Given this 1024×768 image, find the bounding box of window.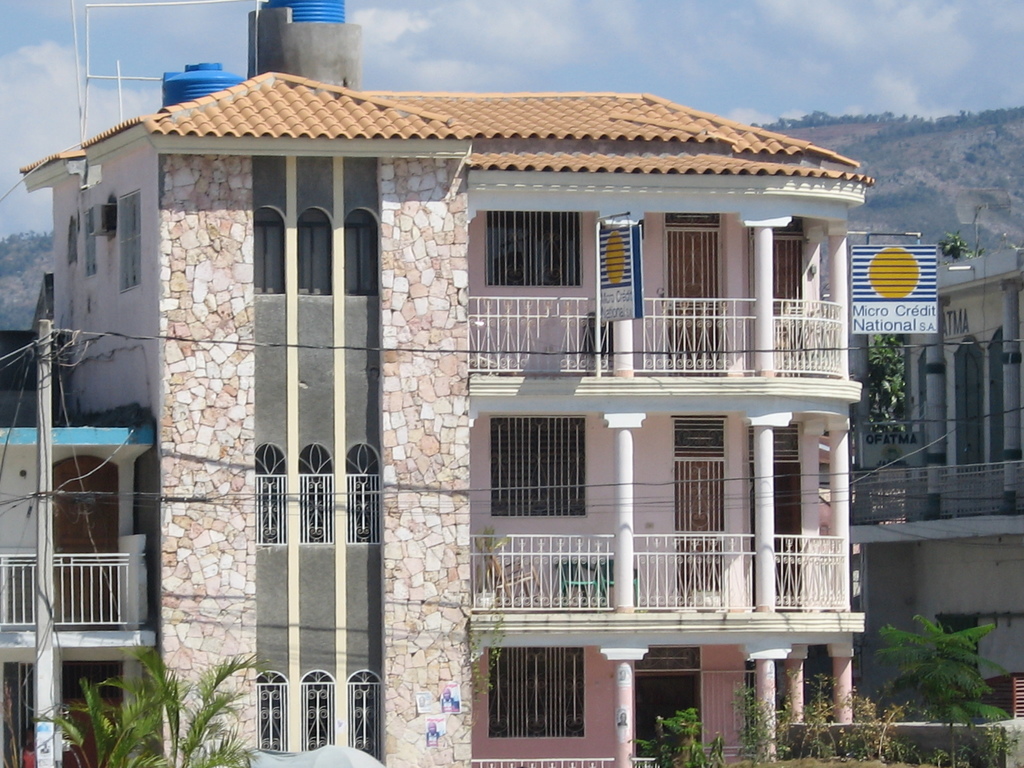
{"left": 488, "top": 416, "right": 588, "bottom": 519}.
